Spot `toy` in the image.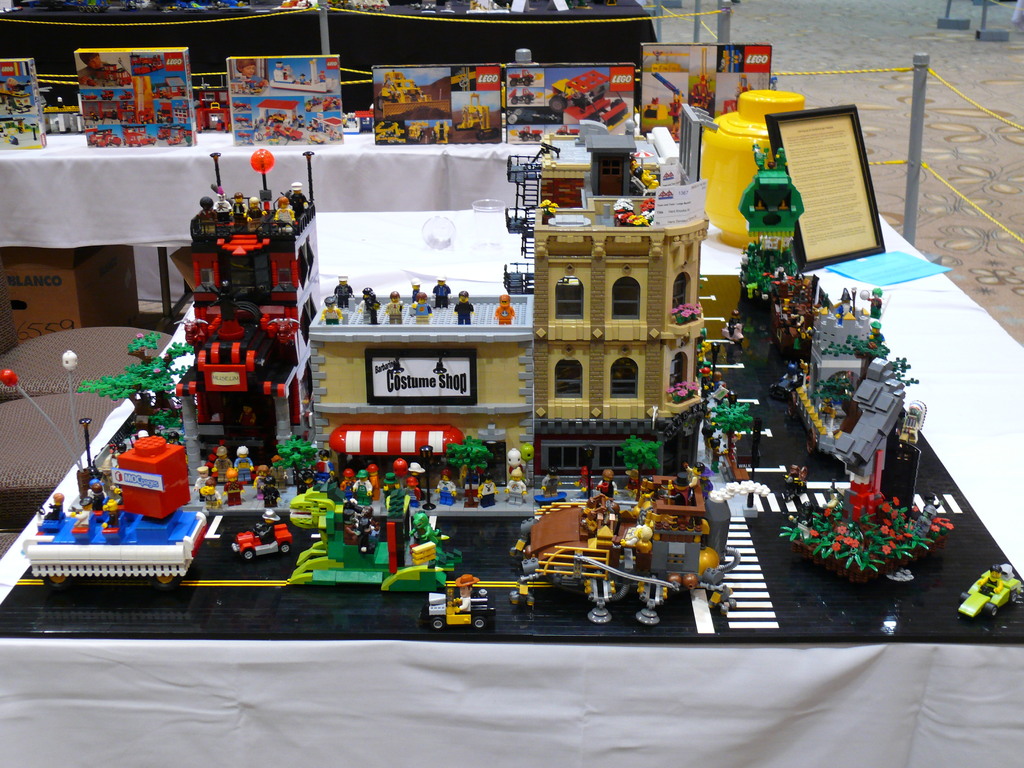
`toy` found at <bbox>417, 573, 500, 639</bbox>.
